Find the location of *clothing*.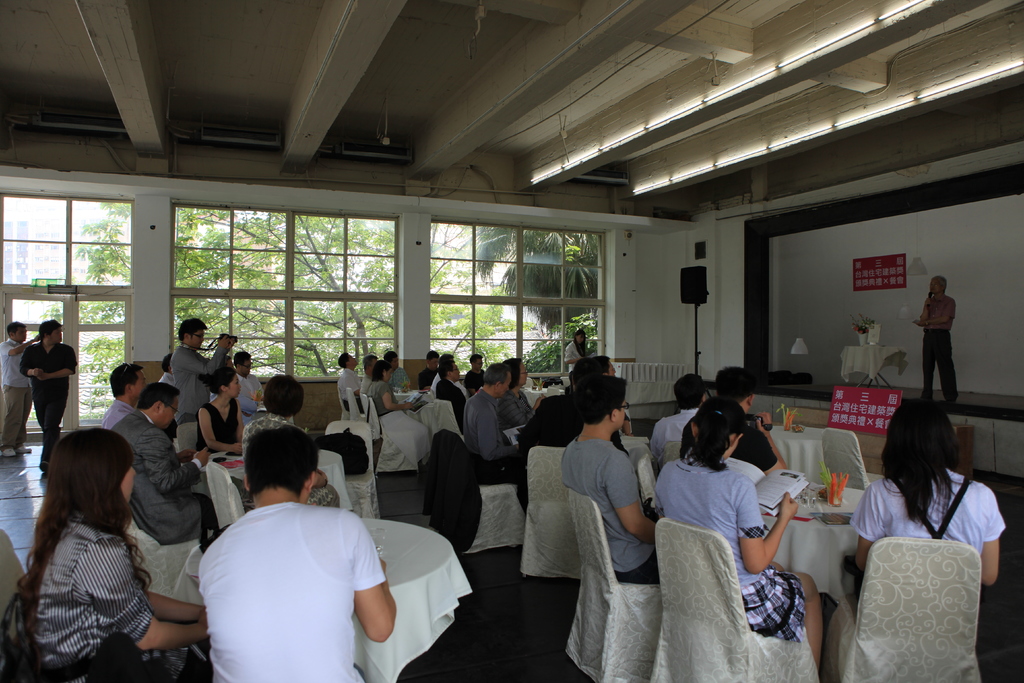
Location: 552:427:668:594.
